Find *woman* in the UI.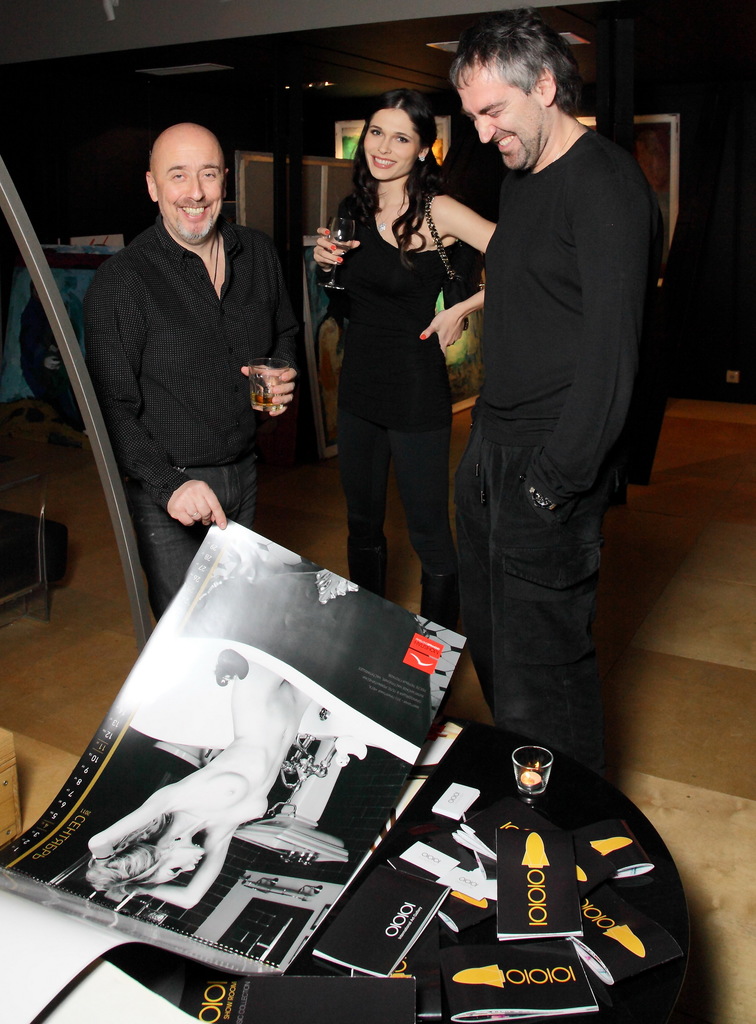
UI element at (left=310, top=93, right=497, bottom=634).
